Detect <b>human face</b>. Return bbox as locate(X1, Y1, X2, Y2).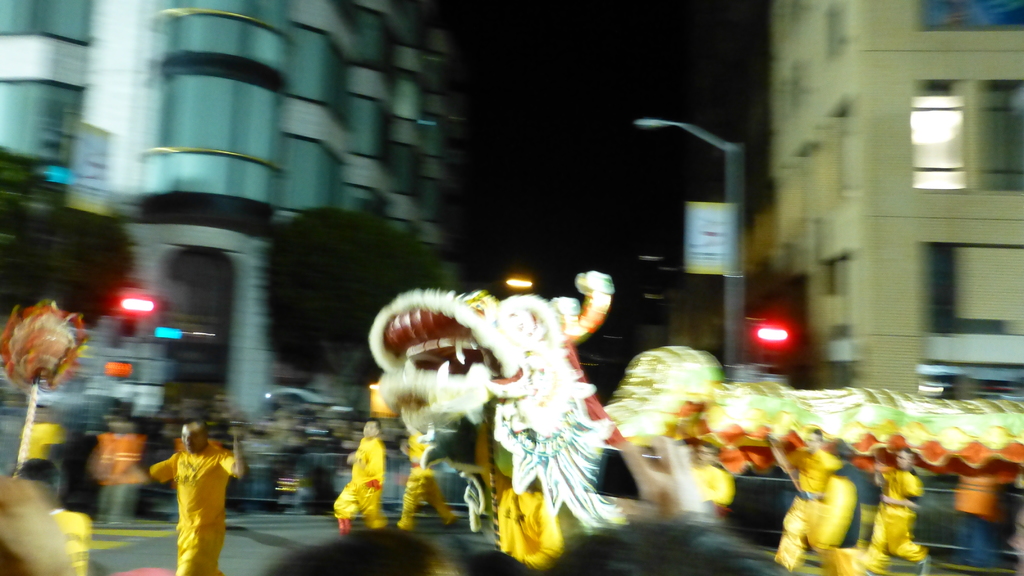
locate(179, 424, 201, 455).
